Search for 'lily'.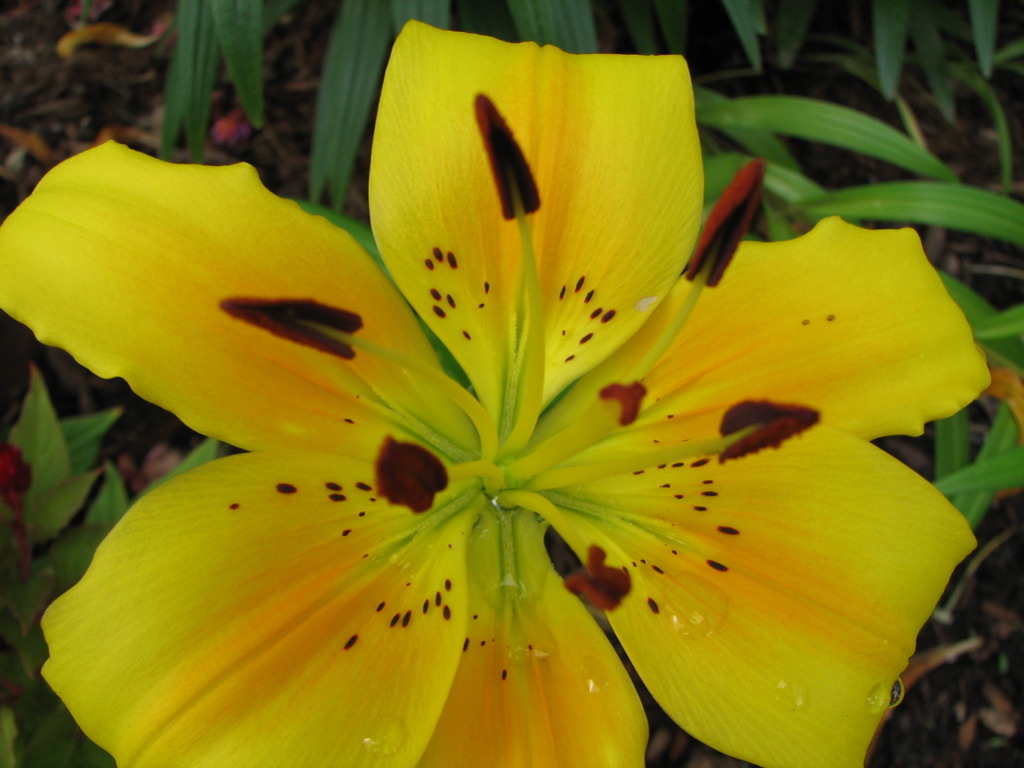
Found at box=[0, 19, 993, 767].
